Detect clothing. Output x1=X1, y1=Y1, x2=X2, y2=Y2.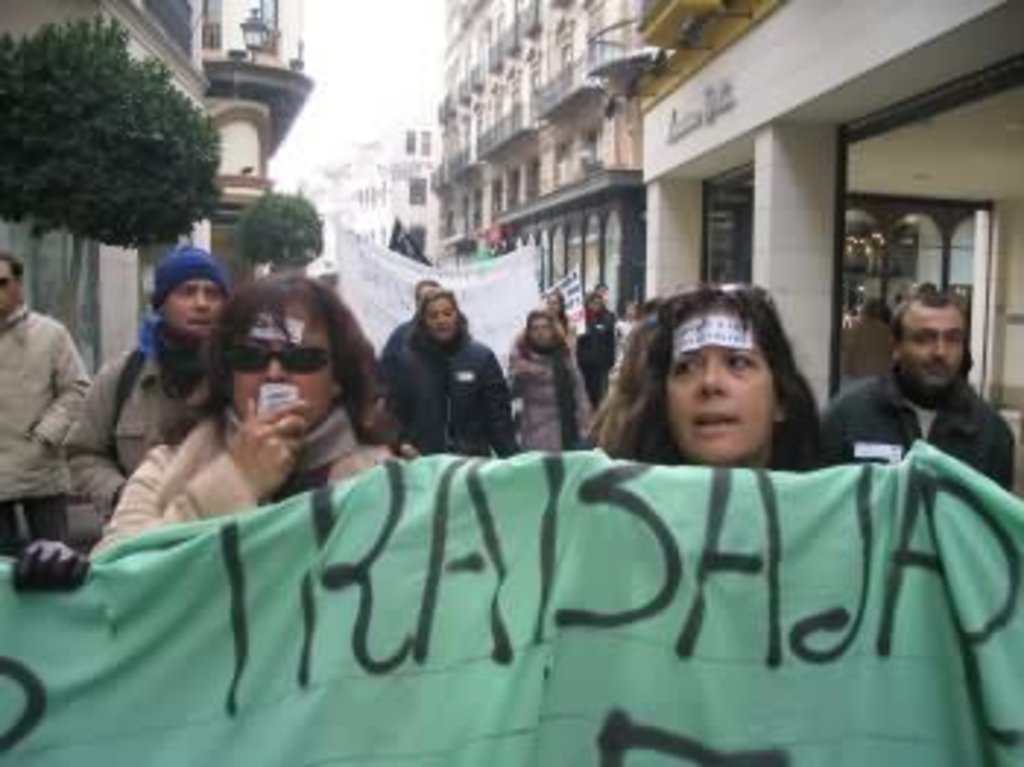
x1=860, y1=363, x2=1021, y2=483.
